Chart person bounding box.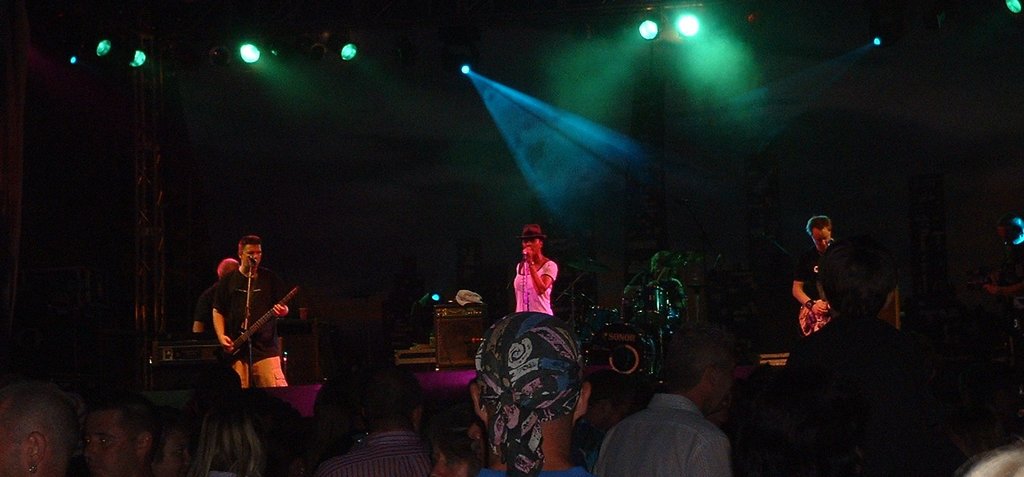
Charted: region(195, 221, 294, 402).
